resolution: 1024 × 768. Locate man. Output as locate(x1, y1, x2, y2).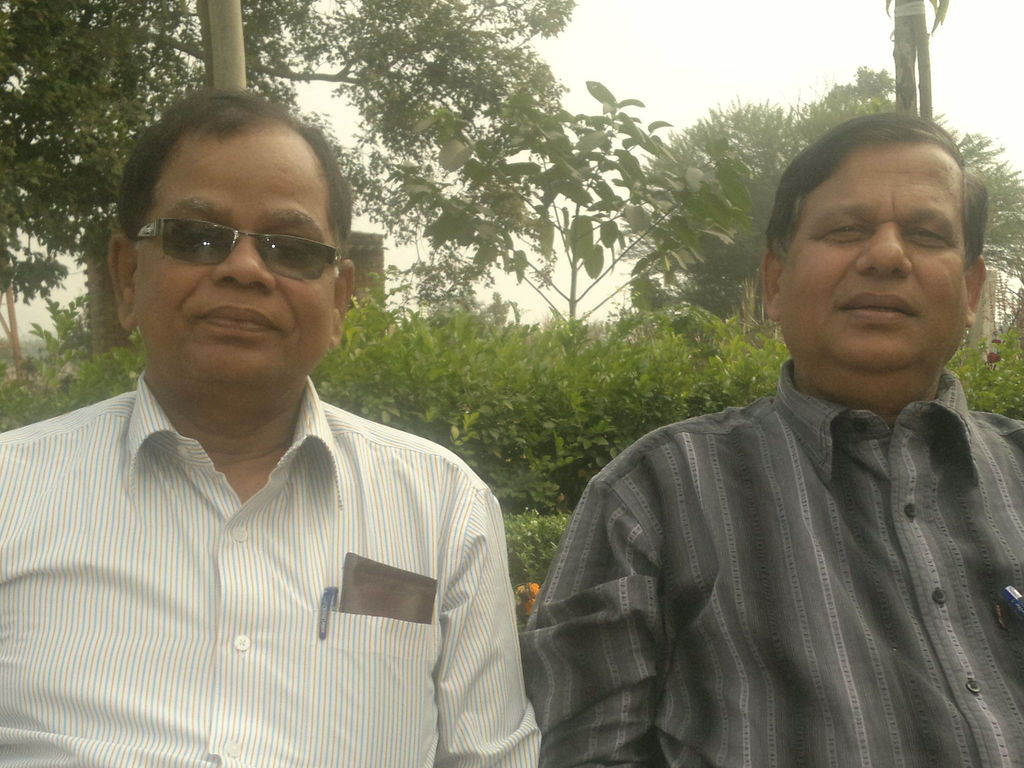
locate(16, 96, 561, 752).
